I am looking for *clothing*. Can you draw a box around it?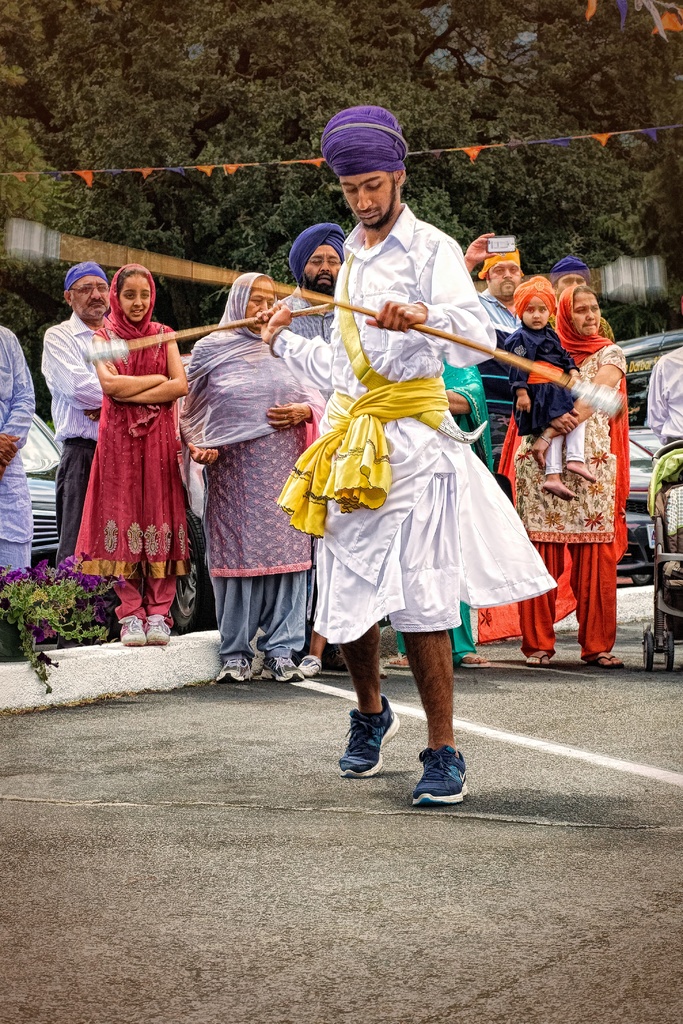
Sure, the bounding box is left=267, top=221, right=531, bottom=652.
